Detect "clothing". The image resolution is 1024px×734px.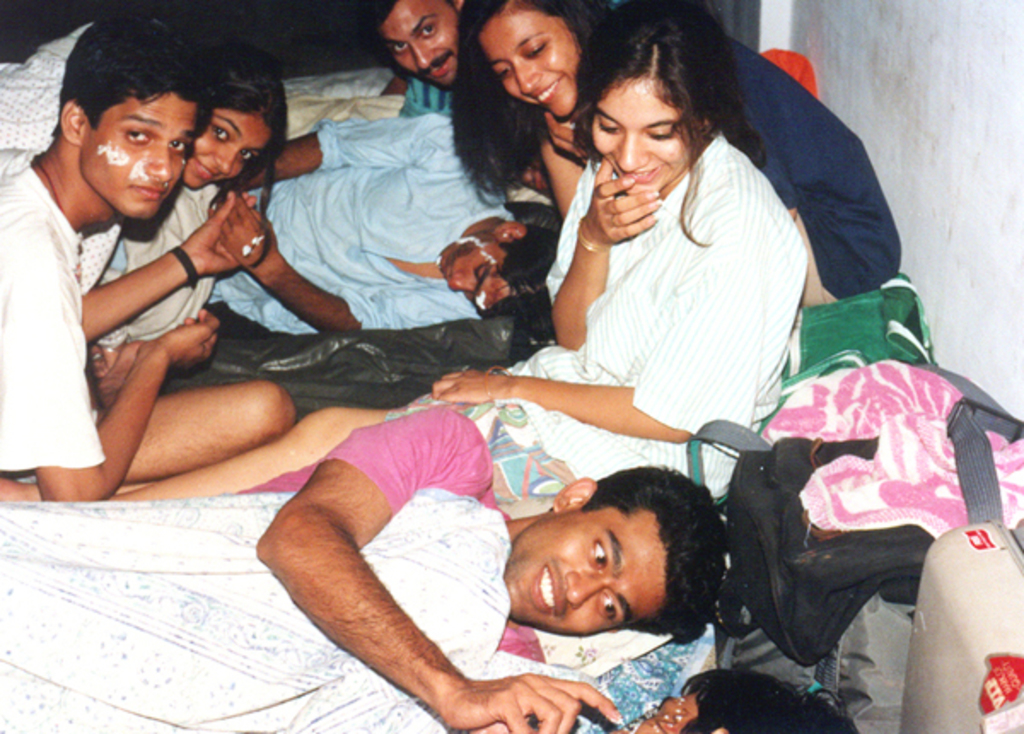
select_region(217, 125, 512, 331).
